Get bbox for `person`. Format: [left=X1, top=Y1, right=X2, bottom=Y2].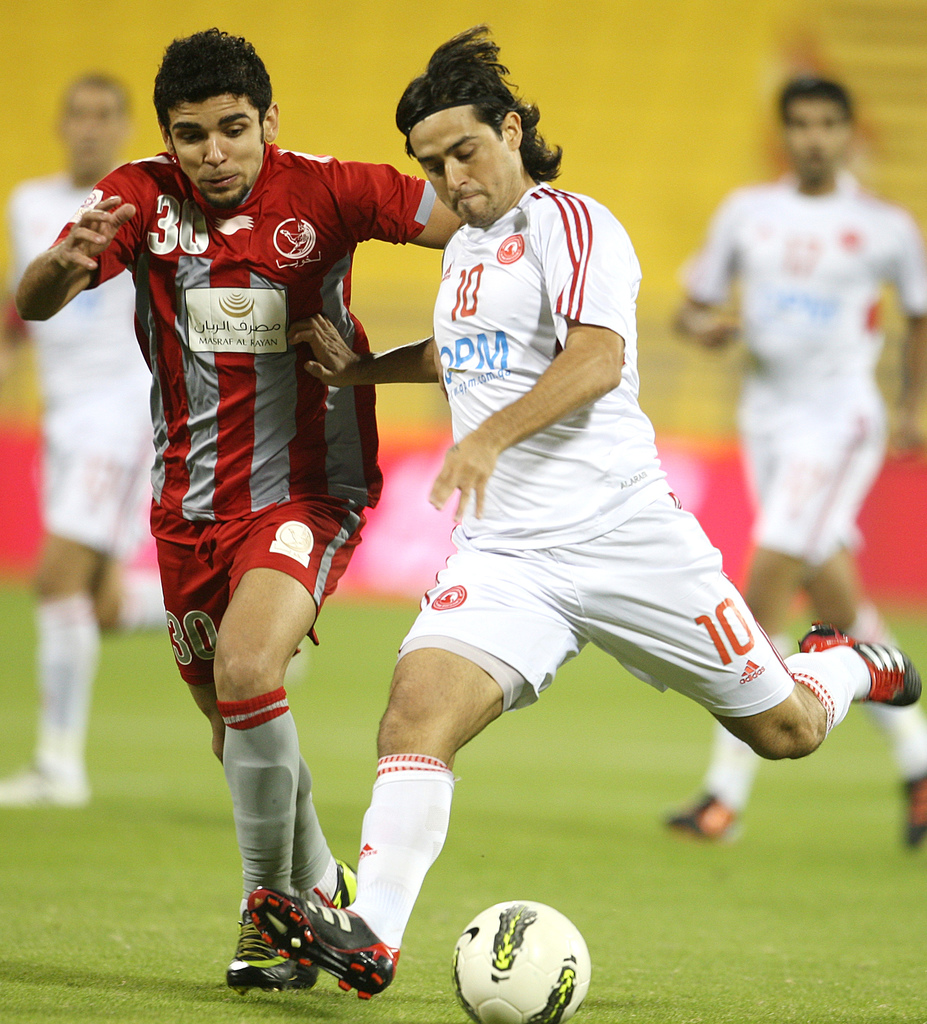
[left=88, top=26, right=408, bottom=965].
